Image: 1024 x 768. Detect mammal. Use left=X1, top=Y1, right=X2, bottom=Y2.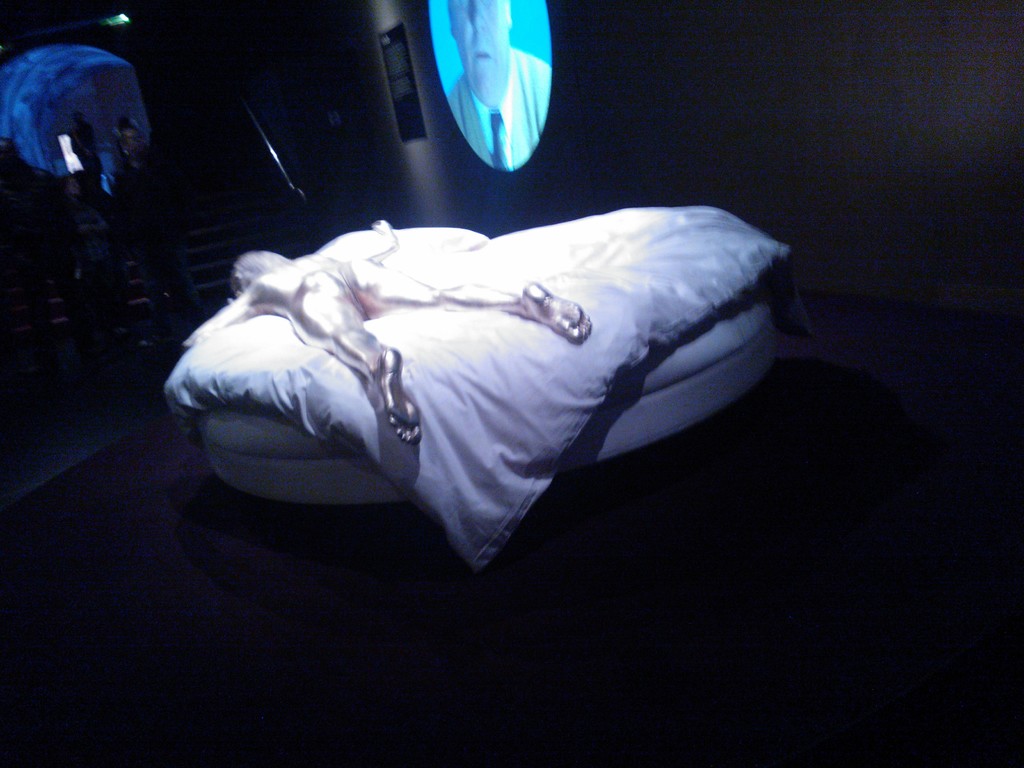
left=449, top=0, right=554, bottom=173.
